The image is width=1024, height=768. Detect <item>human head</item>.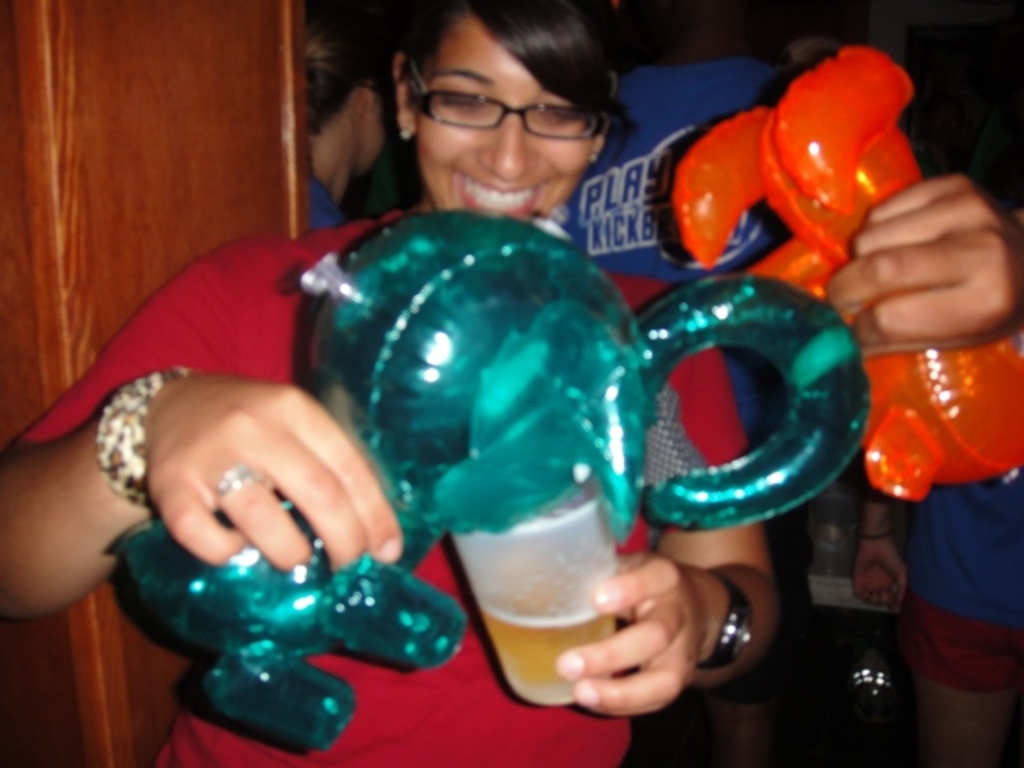
Detection: BBox(299, 0, 395, 179).
